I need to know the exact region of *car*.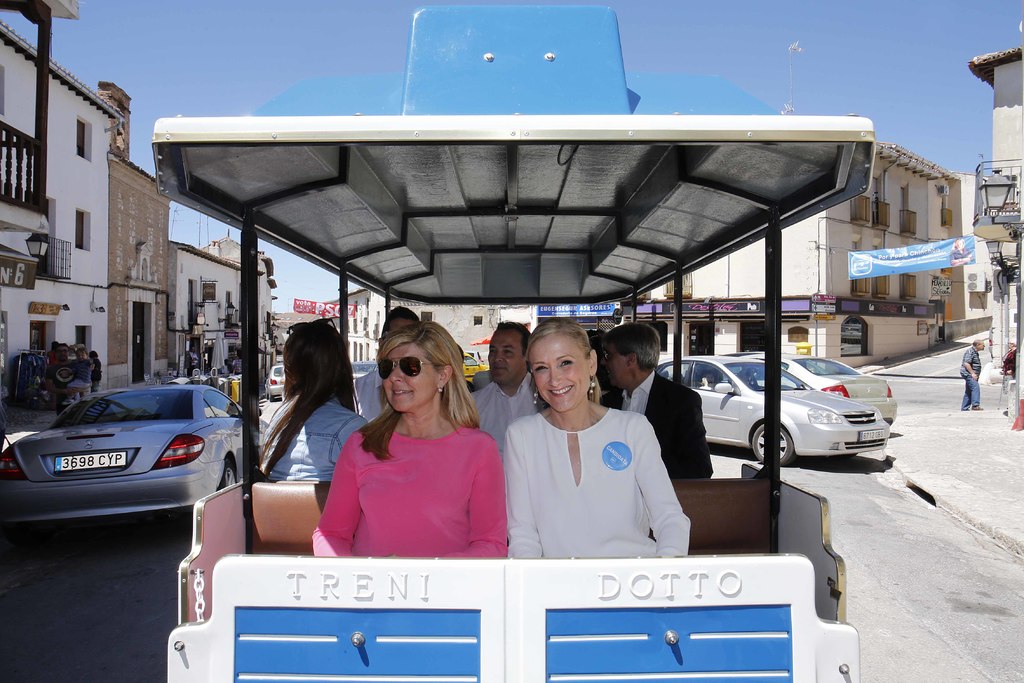
Region: 0:378:268:530.
